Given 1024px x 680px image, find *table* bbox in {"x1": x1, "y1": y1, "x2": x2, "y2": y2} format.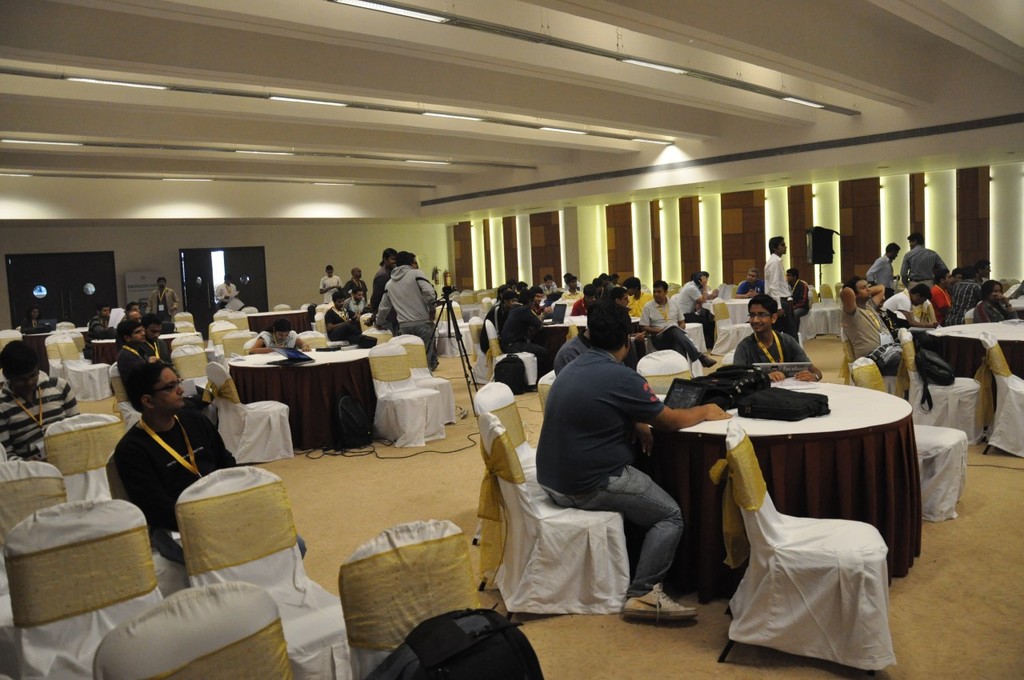
{"x1": 517, "y1": 313, "x2": 590, "y2": 392}.
